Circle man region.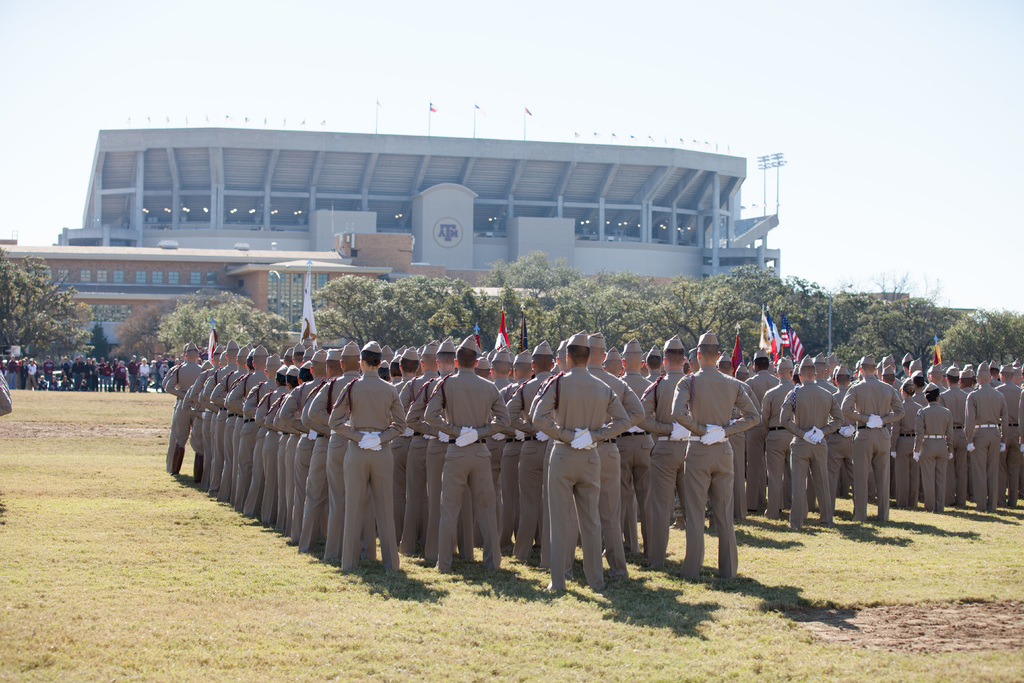
Region: locate(524, 327, 627, 598).
